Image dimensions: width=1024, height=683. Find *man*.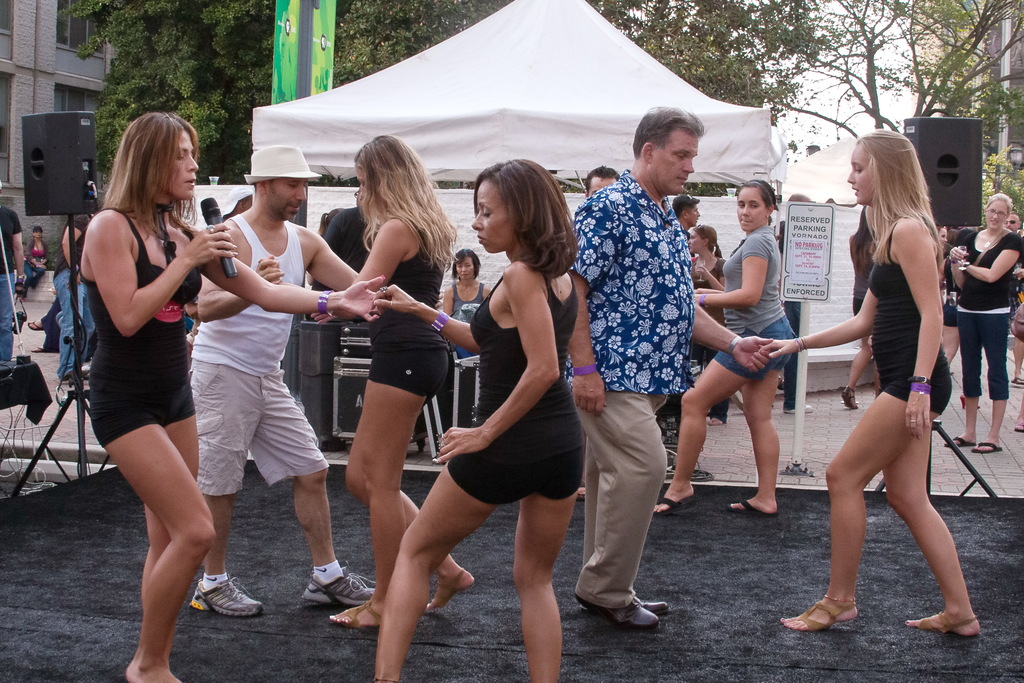
[x1=157, y1=143, x2=330, y2=627].
